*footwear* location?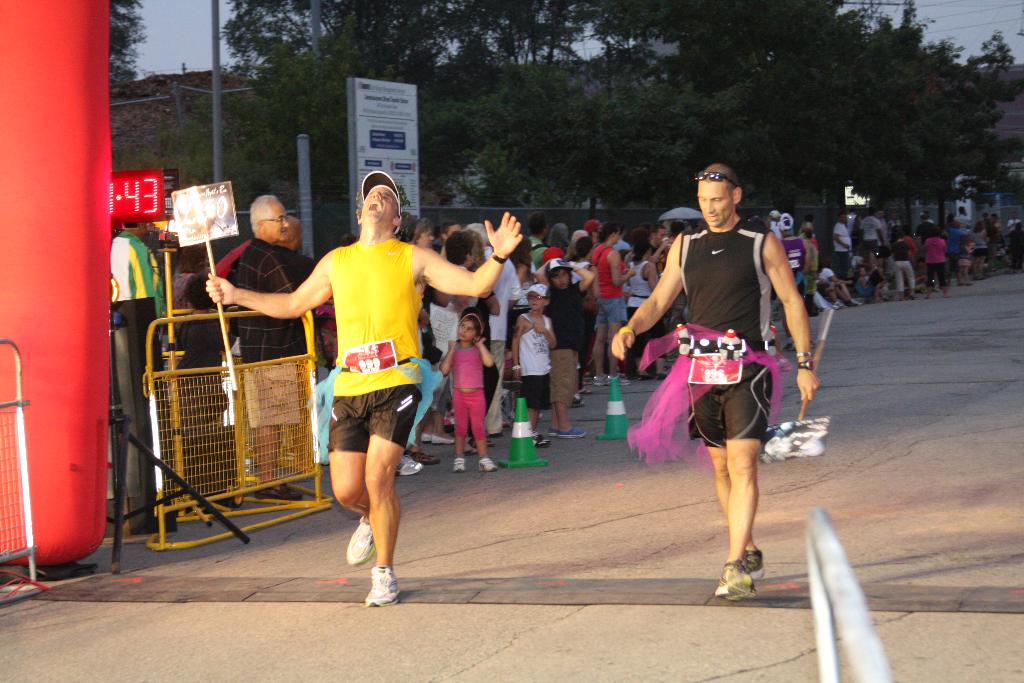
[left=561, top=429, right=584, bottom=436]
